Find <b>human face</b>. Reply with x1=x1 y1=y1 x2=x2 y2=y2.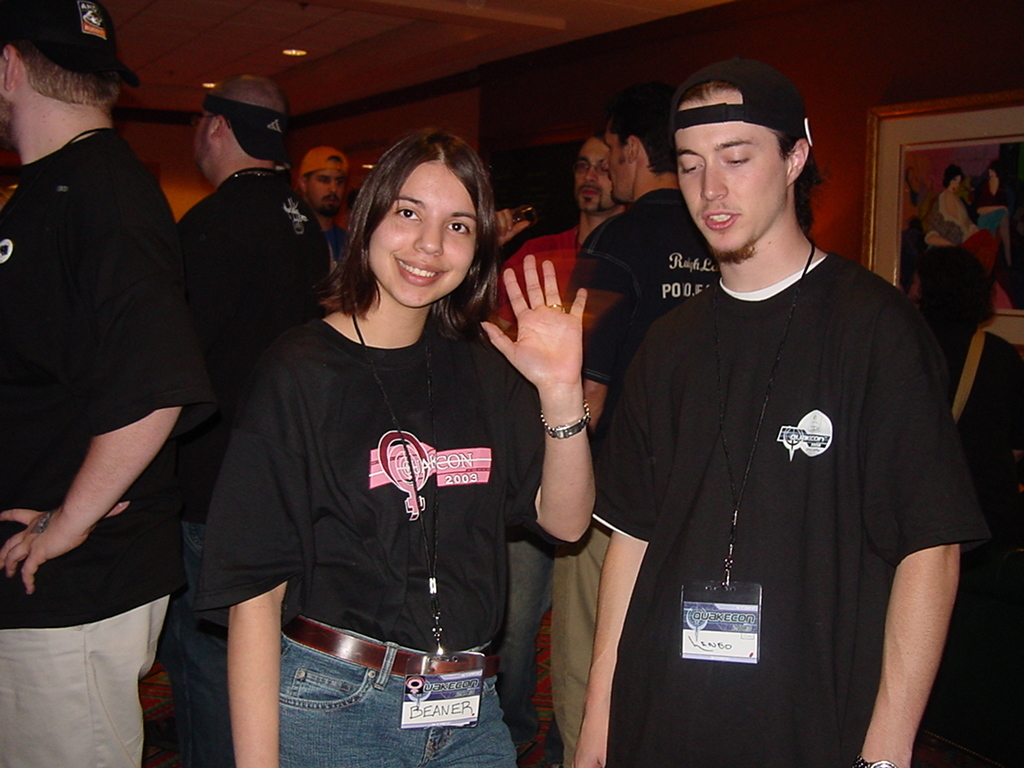
x1=312 y1=168 x2=348 y2=214.
